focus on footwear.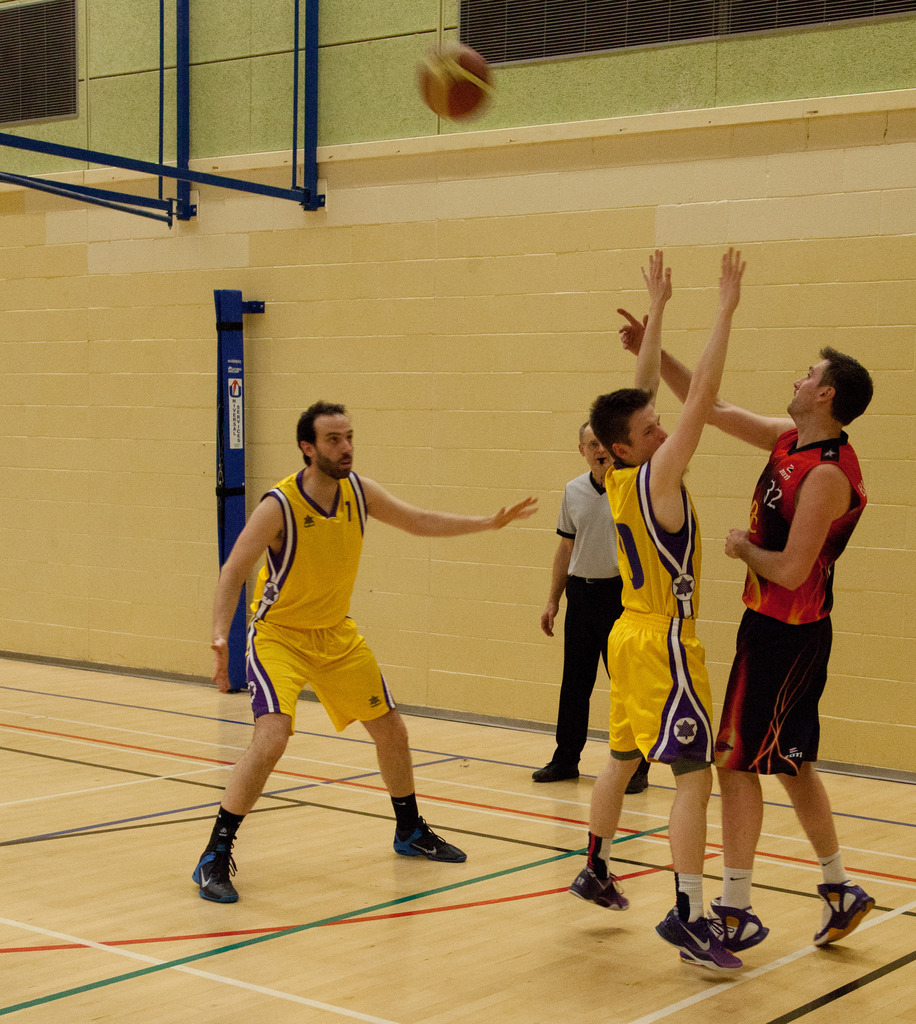
Focused at box(190, 833, 241, 910).
